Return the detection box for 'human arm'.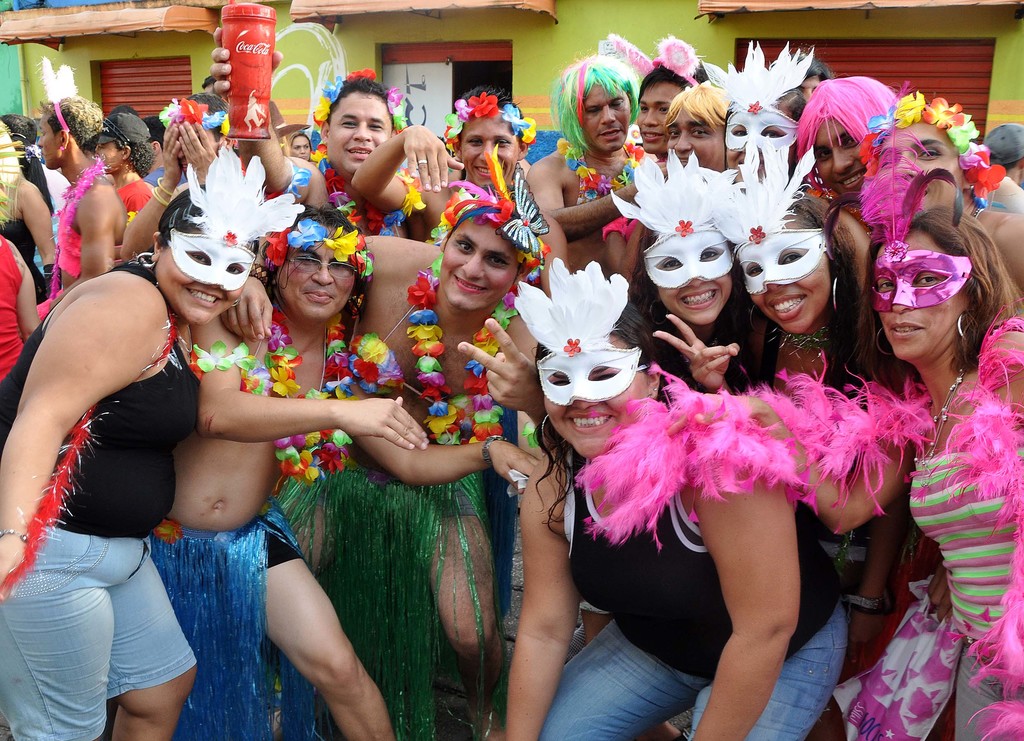
{"x1": 200, "y1": 314, "x2": 425, "y2": 449}.
